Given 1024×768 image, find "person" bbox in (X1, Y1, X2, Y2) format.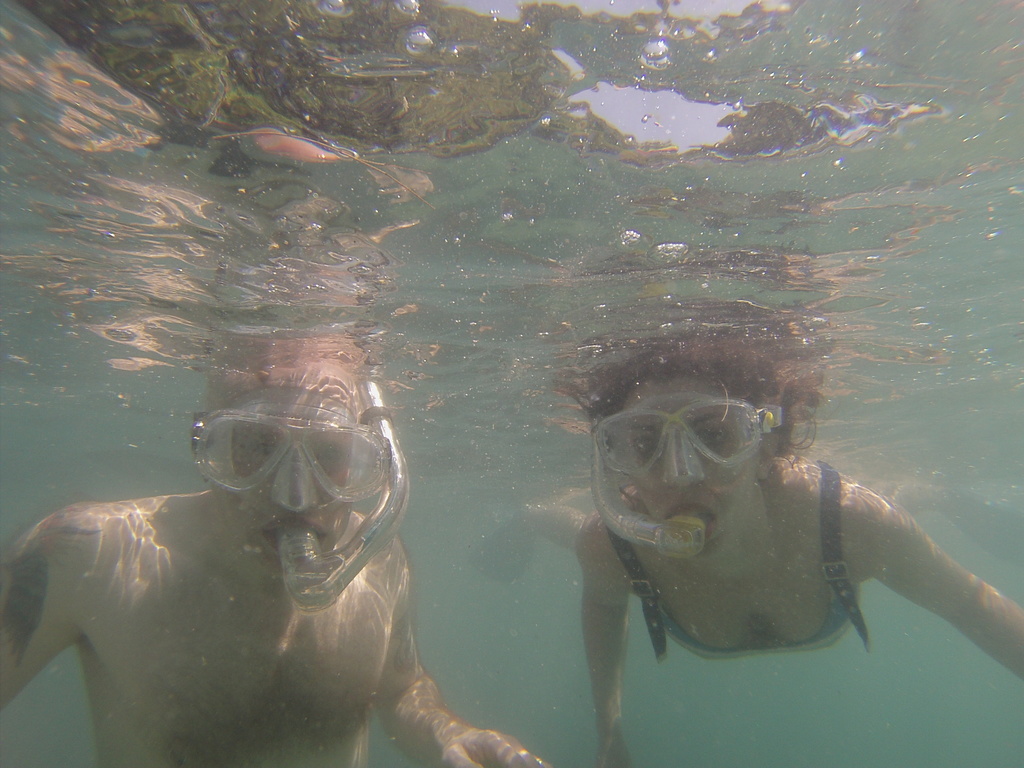
(40, 307, 435, 767).
